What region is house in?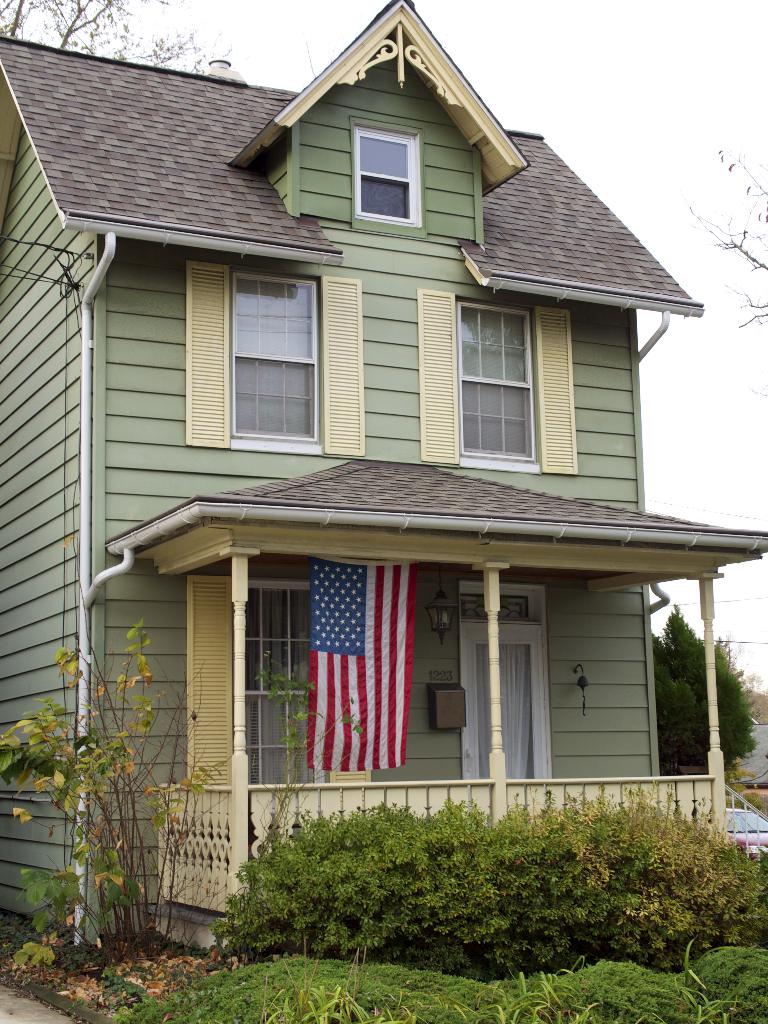
0/0/767/959.
